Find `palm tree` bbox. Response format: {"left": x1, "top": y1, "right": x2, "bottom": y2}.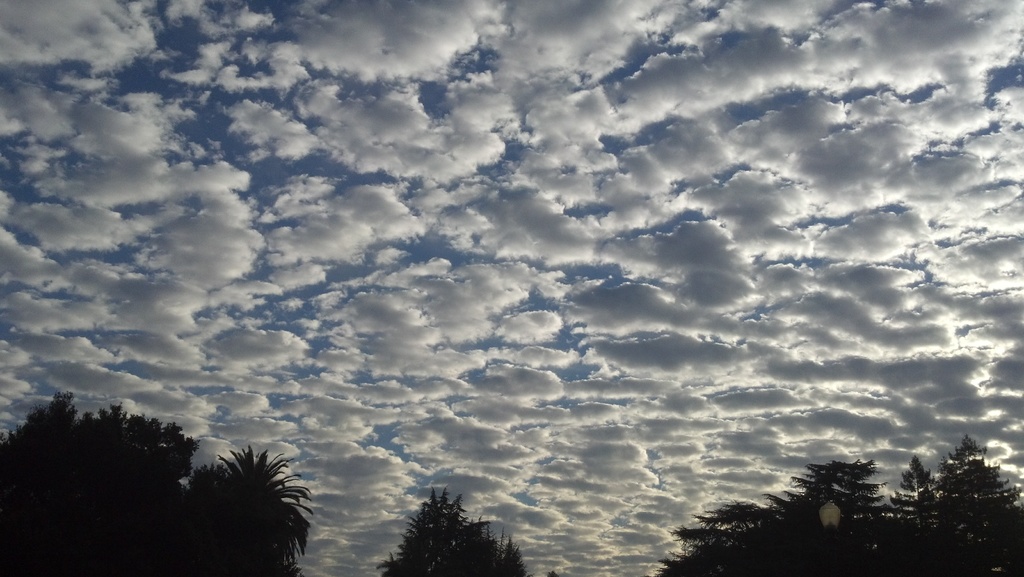
{"left": 371, "top": 483, "right": 516, "bottom": 576}.
